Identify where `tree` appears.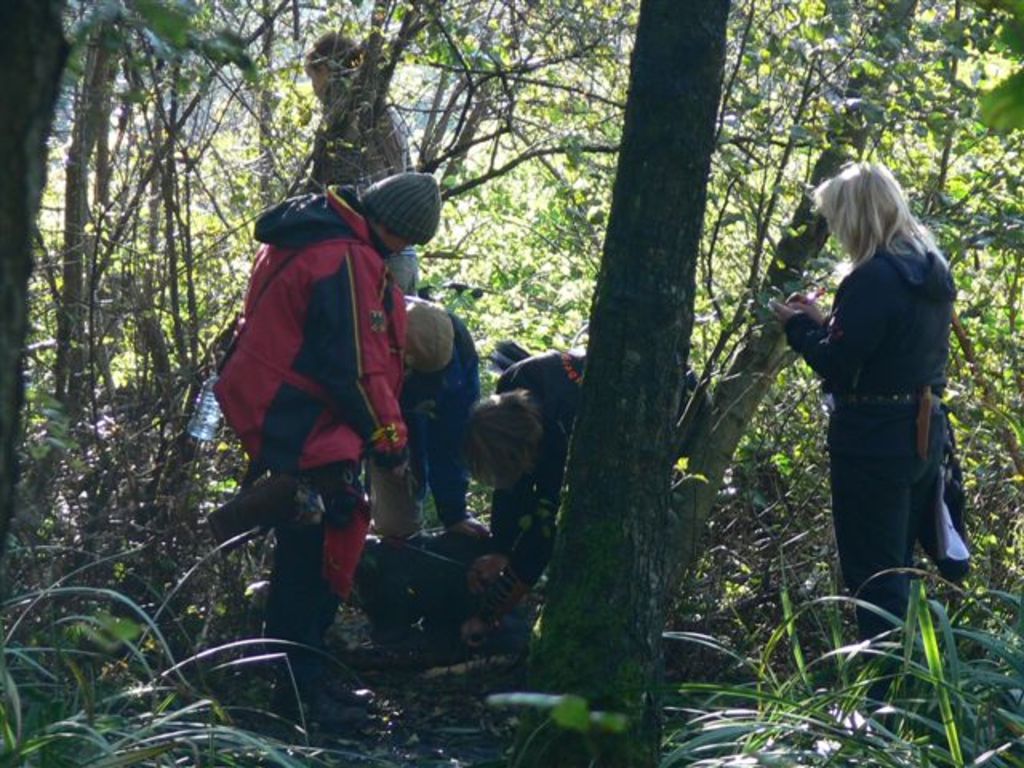
Appears at left=504, top=0, right=734, bottom=766.
